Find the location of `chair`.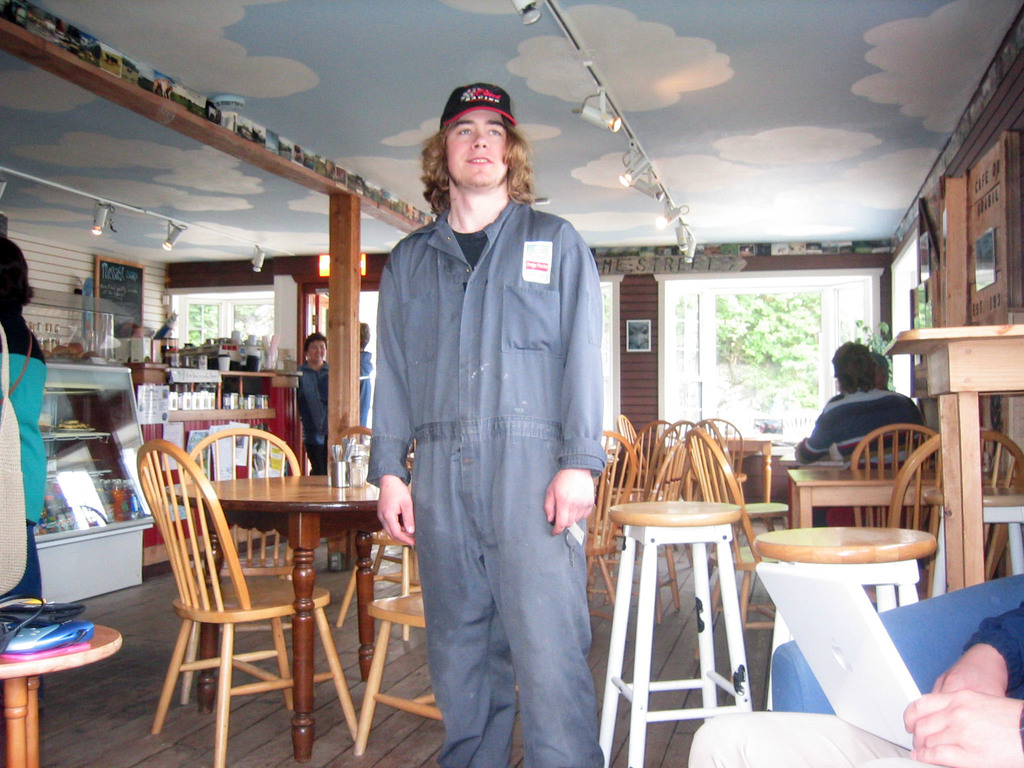
Location: box(678, 428, 776, 662).
